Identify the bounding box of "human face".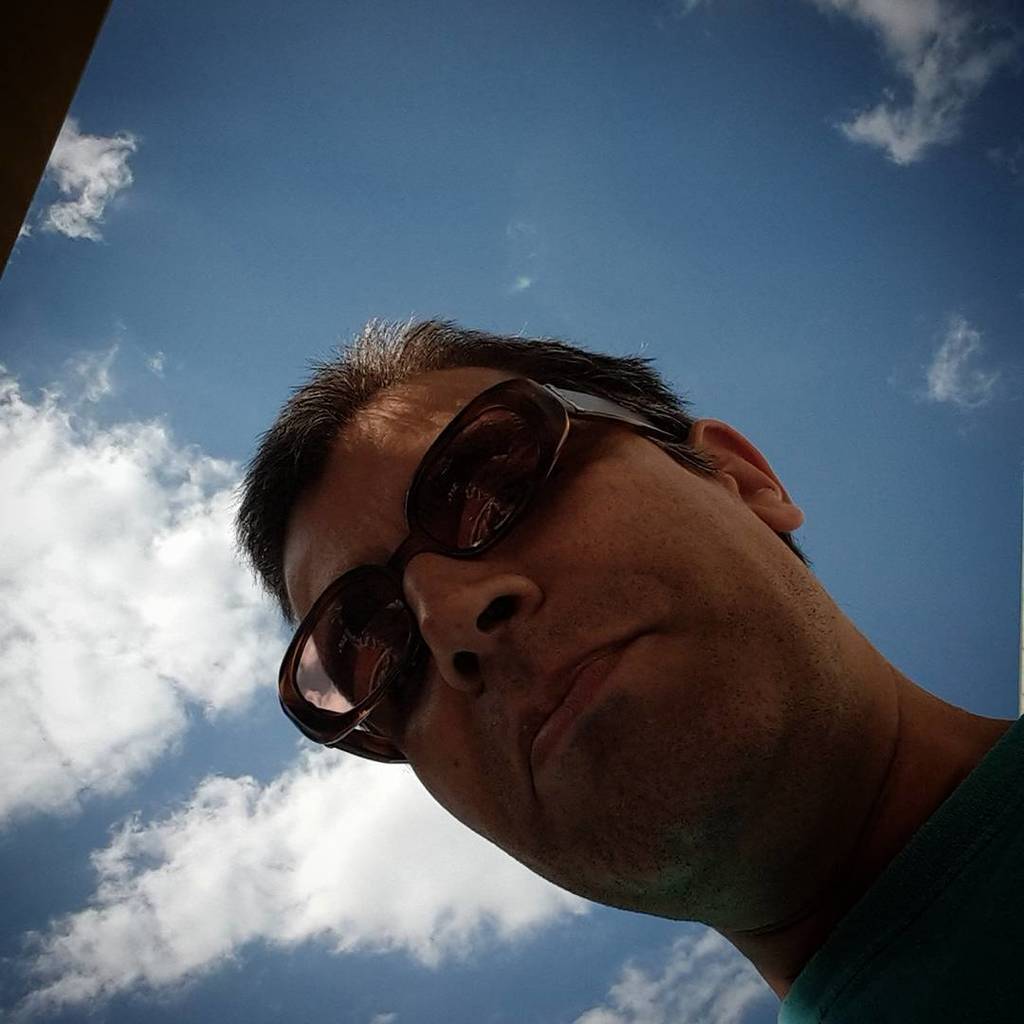
<region>275, 368, 787, 908</region>.
